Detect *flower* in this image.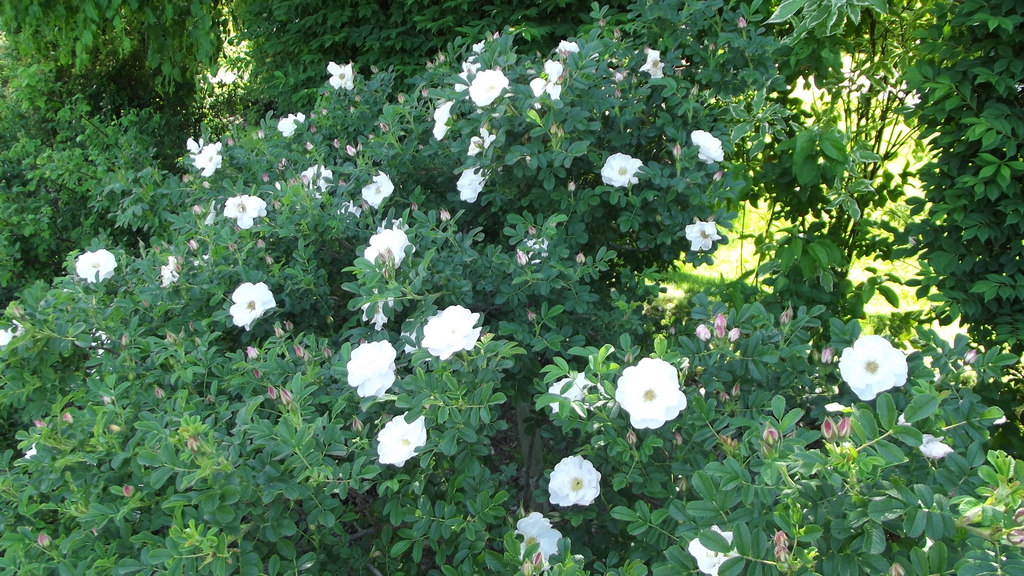
Detection: 683/220/726/254.
